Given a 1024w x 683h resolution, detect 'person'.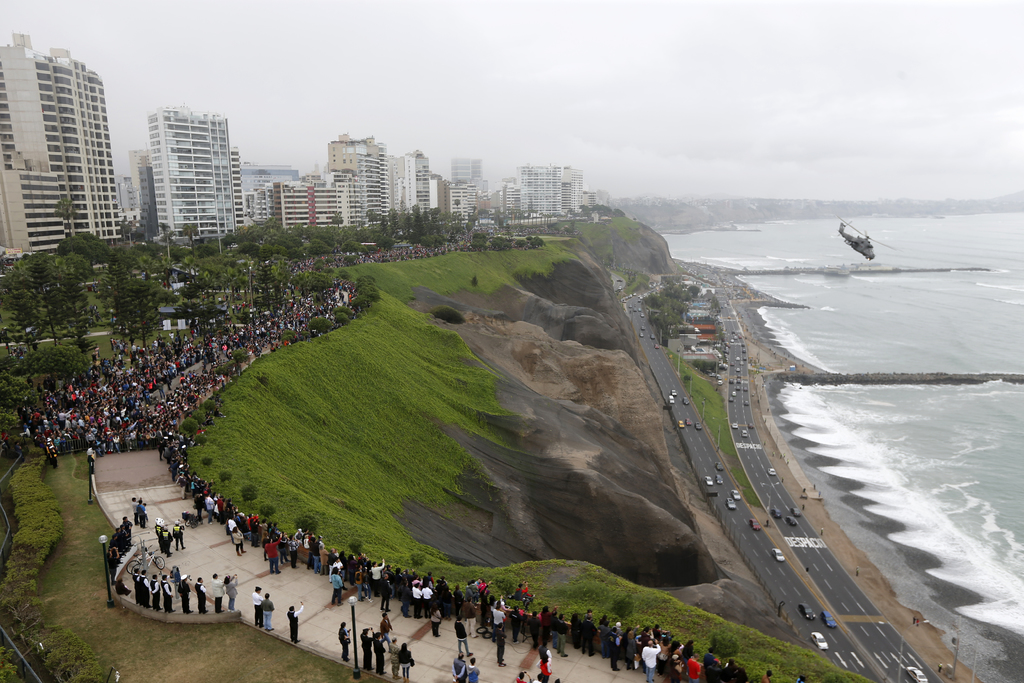
{"x1": 326, "y1": 566, "x2": 345, "y2": 600}.
